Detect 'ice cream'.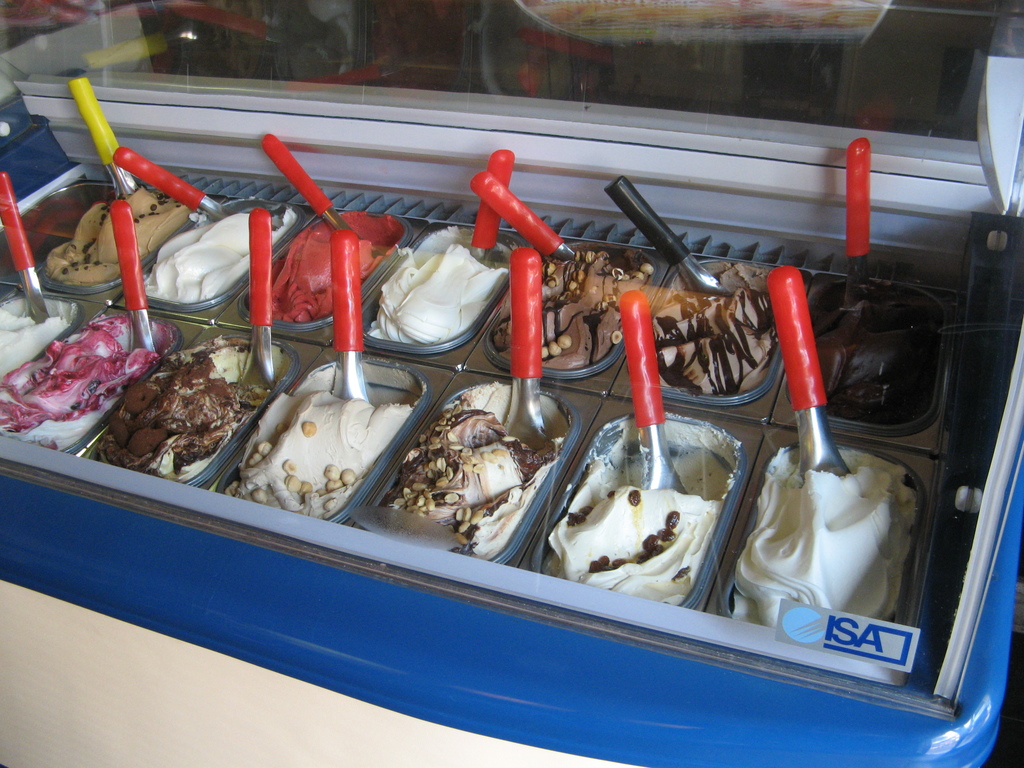
Detected at rect(358, 224, 516, 348).
